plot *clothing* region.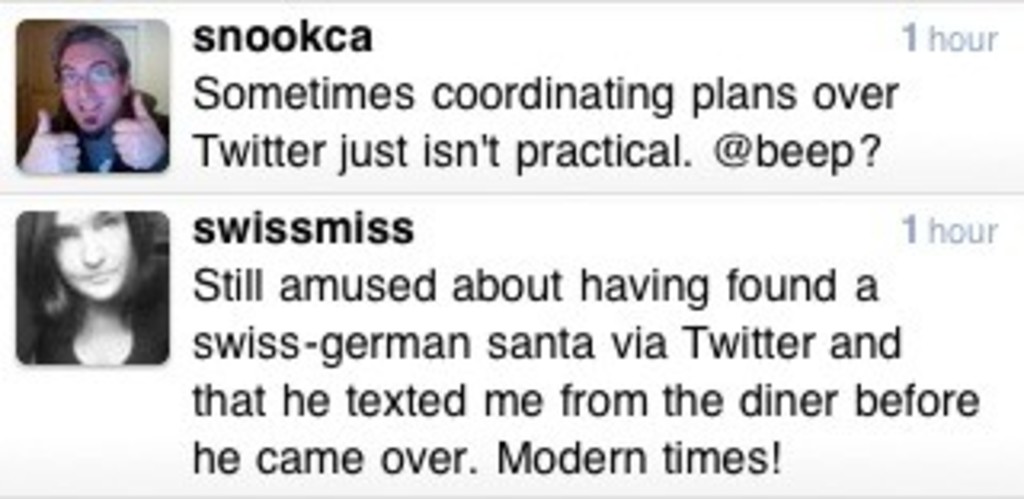
Plotted at {"x1": 29, "y1": 285, "x2": 173, "y2": 371}.
